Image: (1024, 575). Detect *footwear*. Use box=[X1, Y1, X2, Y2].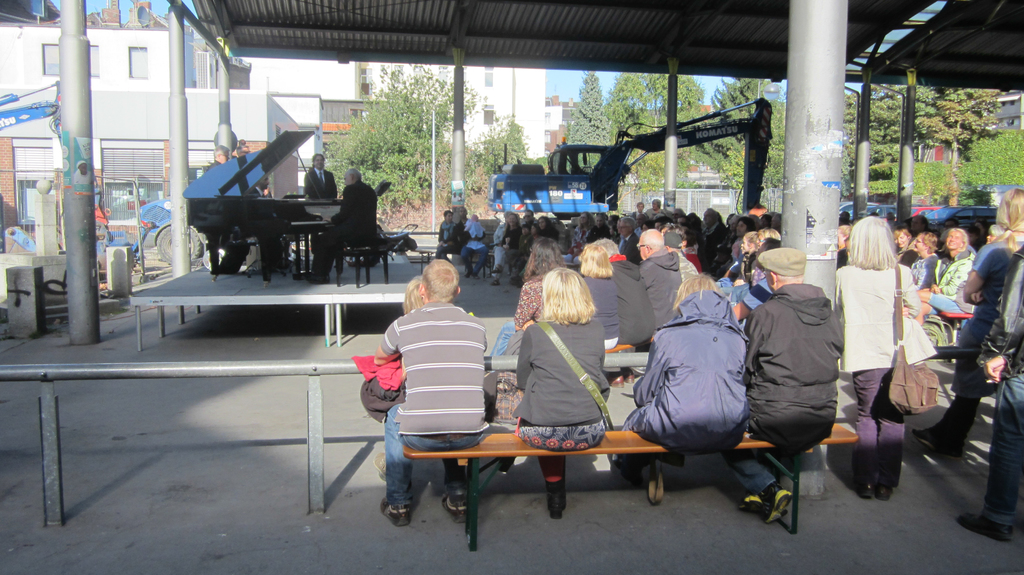
box=[877, 485, 893, 496].
